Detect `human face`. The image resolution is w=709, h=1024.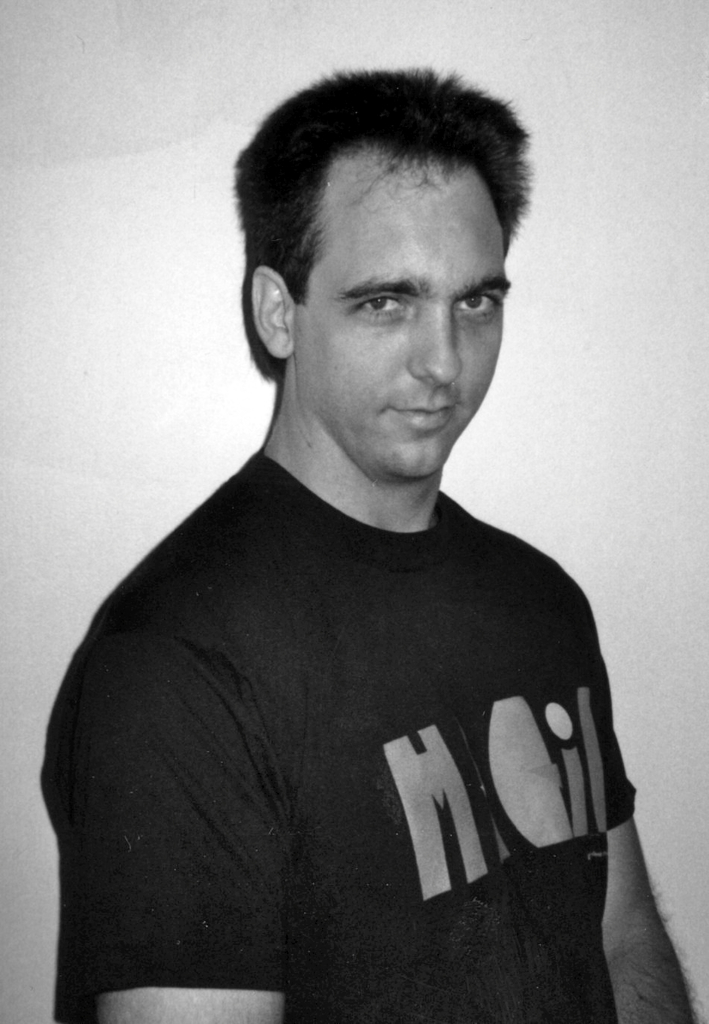
x1=284 y1=151 x2=516 y2=473.
